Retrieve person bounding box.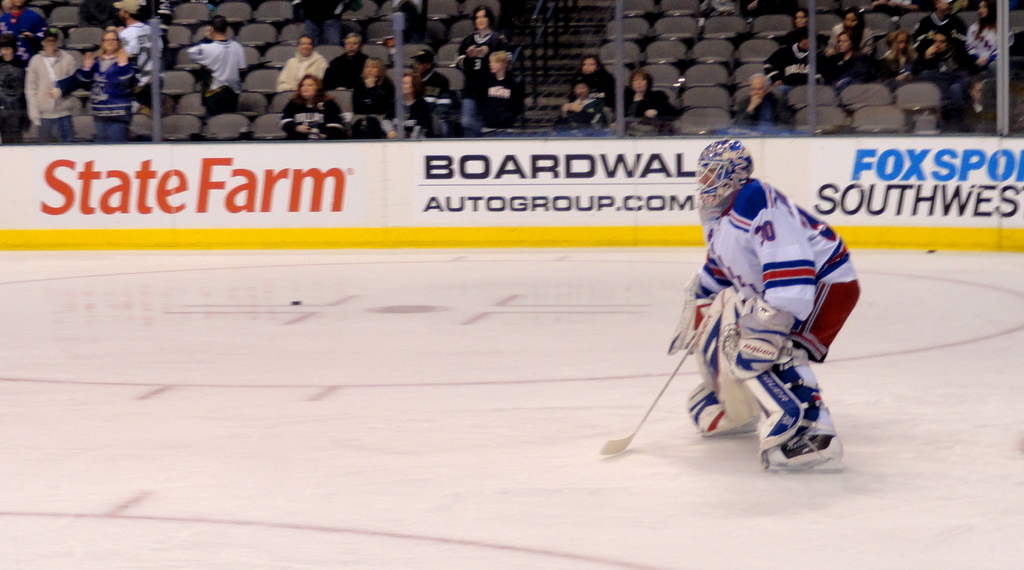
Bounding box: (403, 47, 458, 133).
